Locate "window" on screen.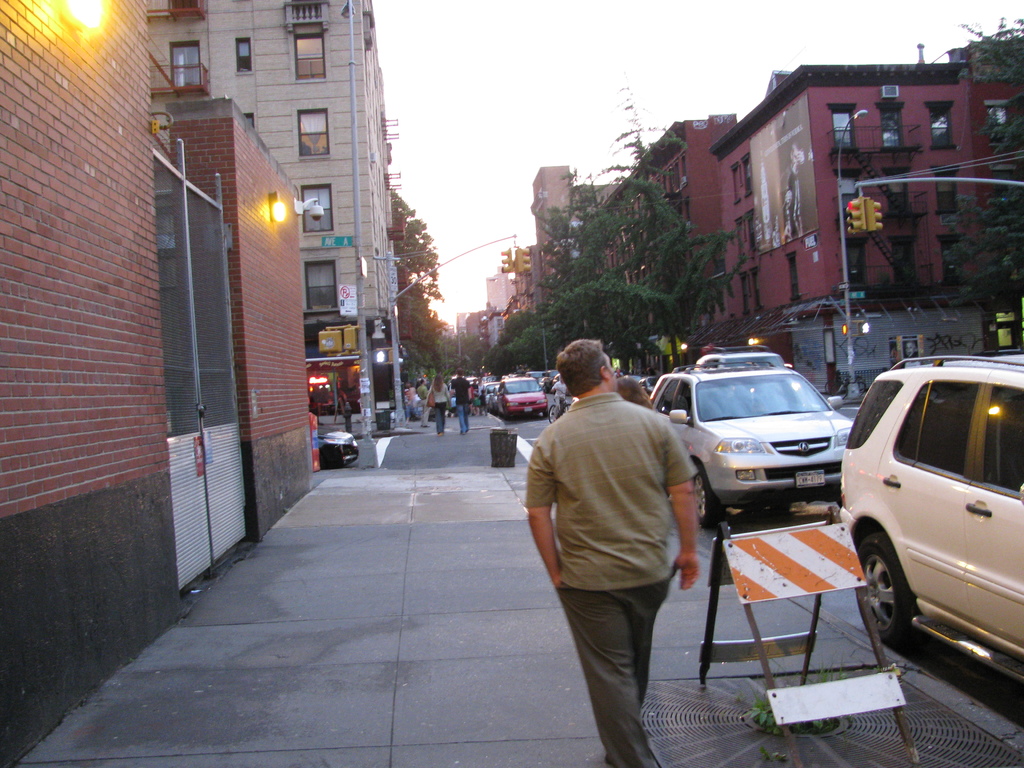
On screen at select_region(895, 237, 915, 288).
